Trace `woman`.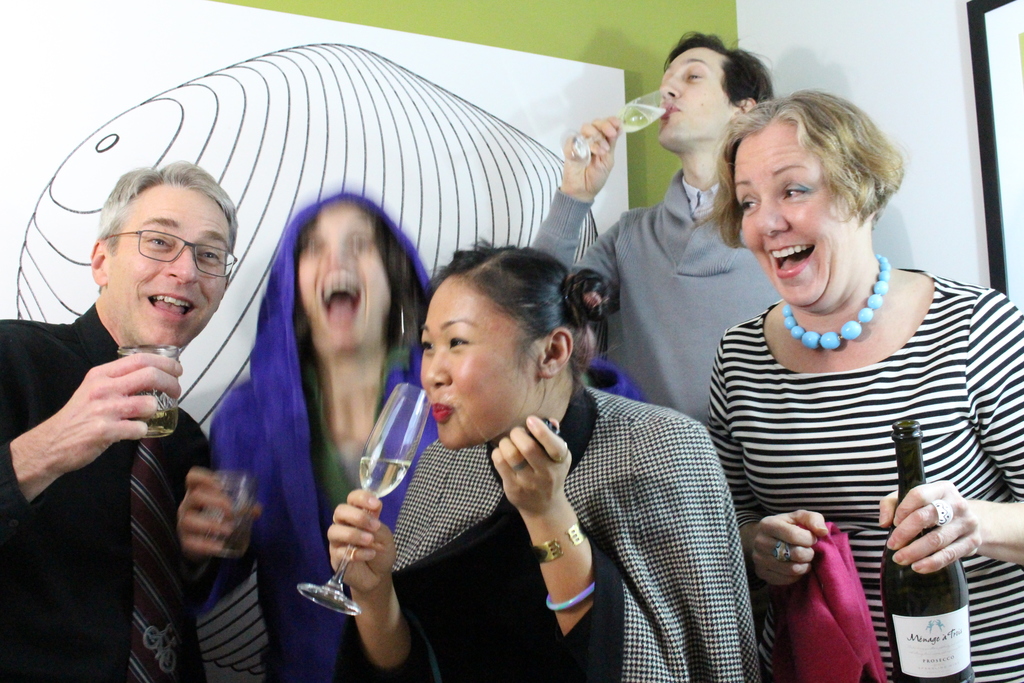
Traced to (682,82,999,677).
